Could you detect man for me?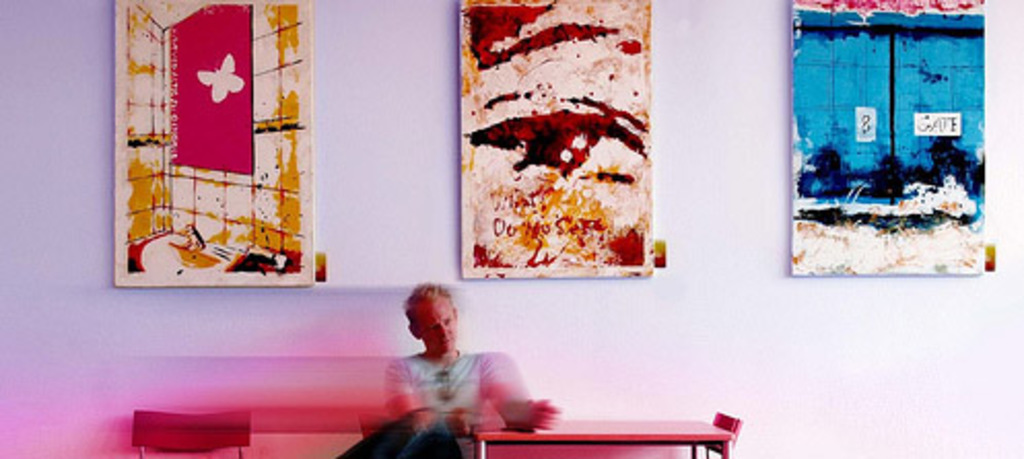
Detection result: (x1=369, y1=282, x2=538, y2=438).
